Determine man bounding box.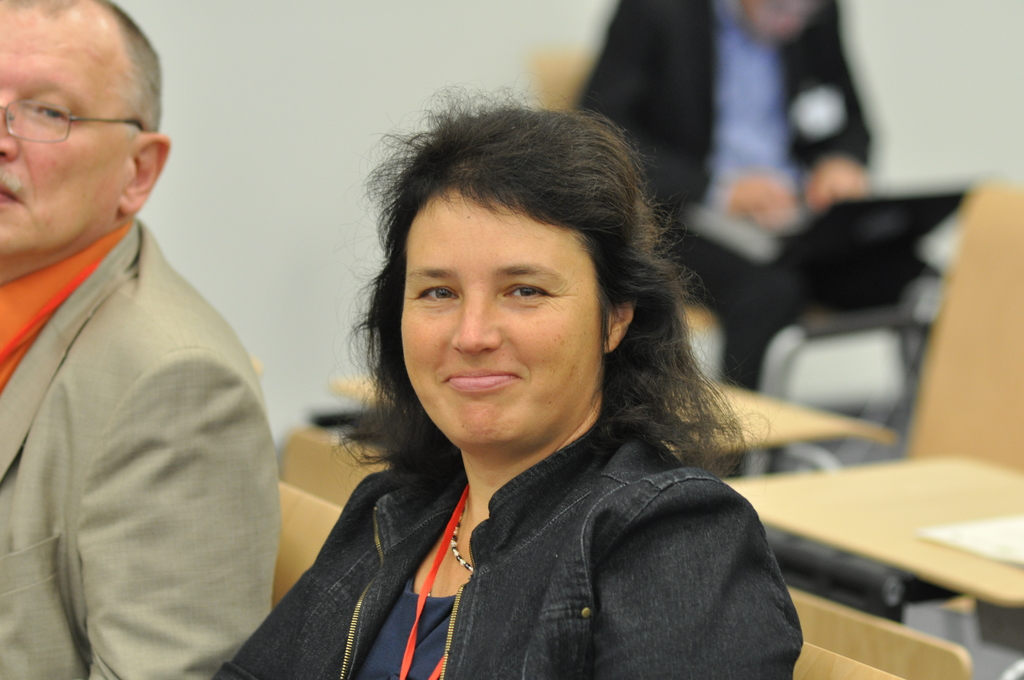
Determined: x1=0 y1=9 x2=298 y2=665.
